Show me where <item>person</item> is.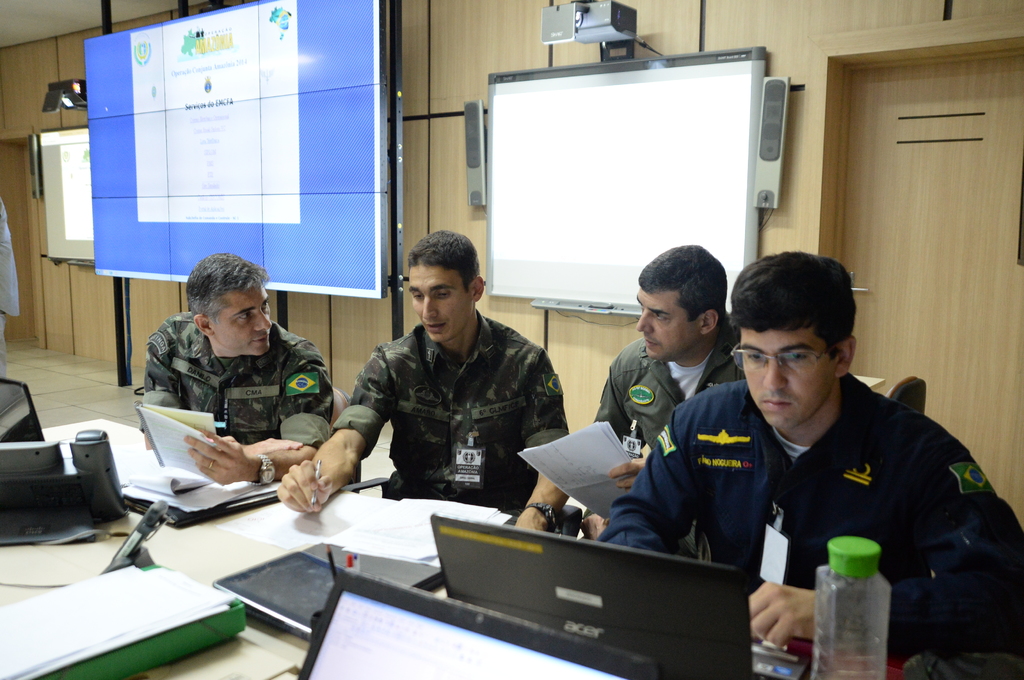
<item>person</item> is at (x1=276, y1=226, x2=569, y2=533).
